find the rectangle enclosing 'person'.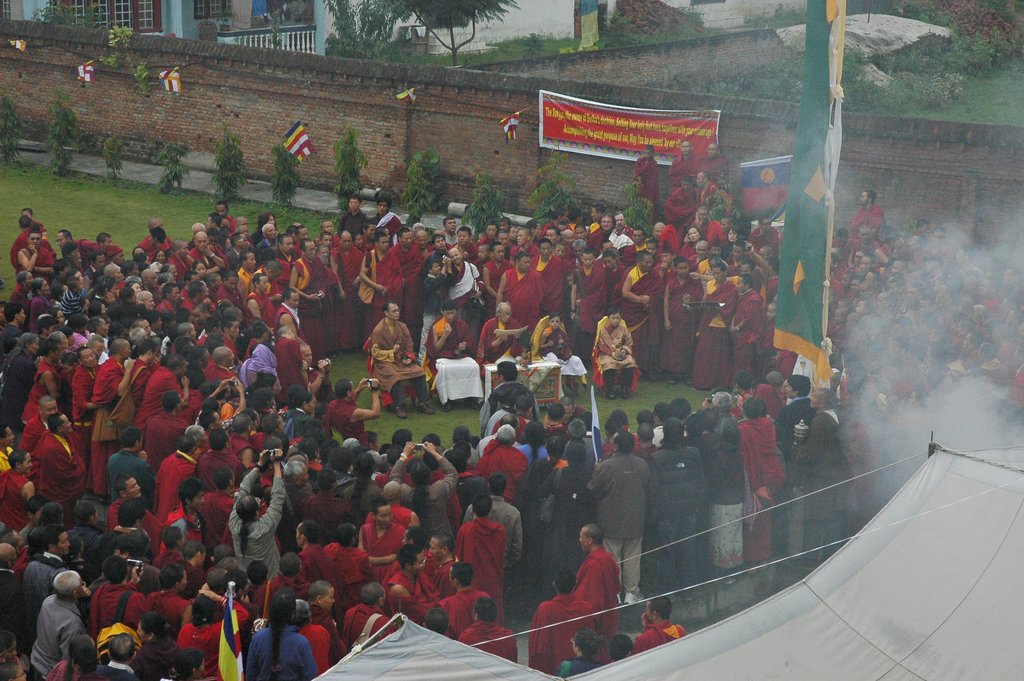
l=368, t=480, r=424, b=535.
